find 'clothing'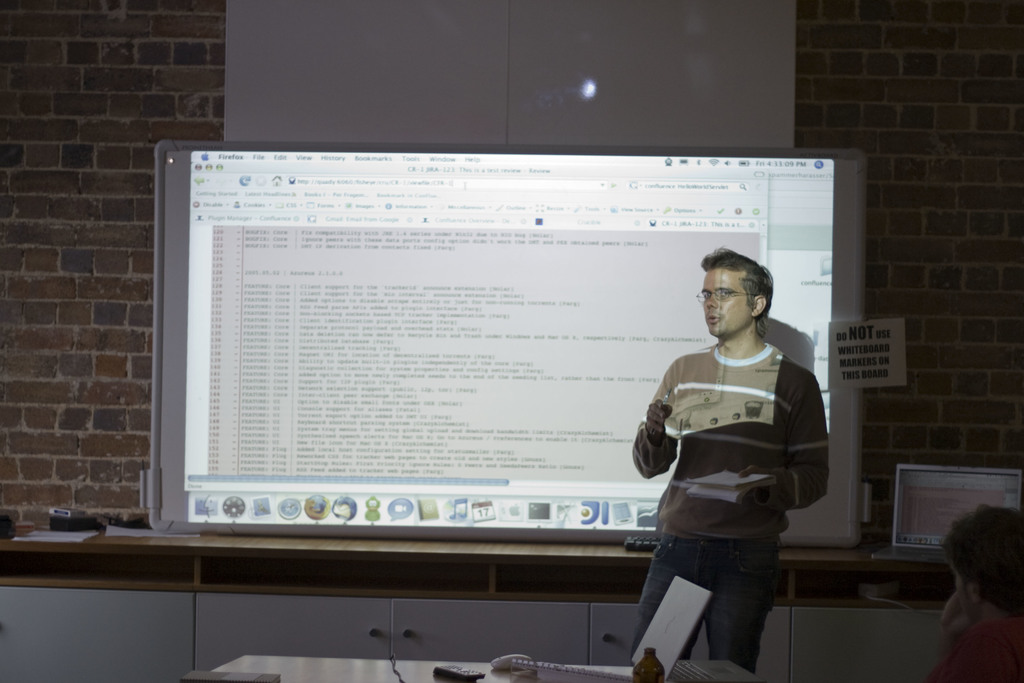
[626, 302, 835, 649]
